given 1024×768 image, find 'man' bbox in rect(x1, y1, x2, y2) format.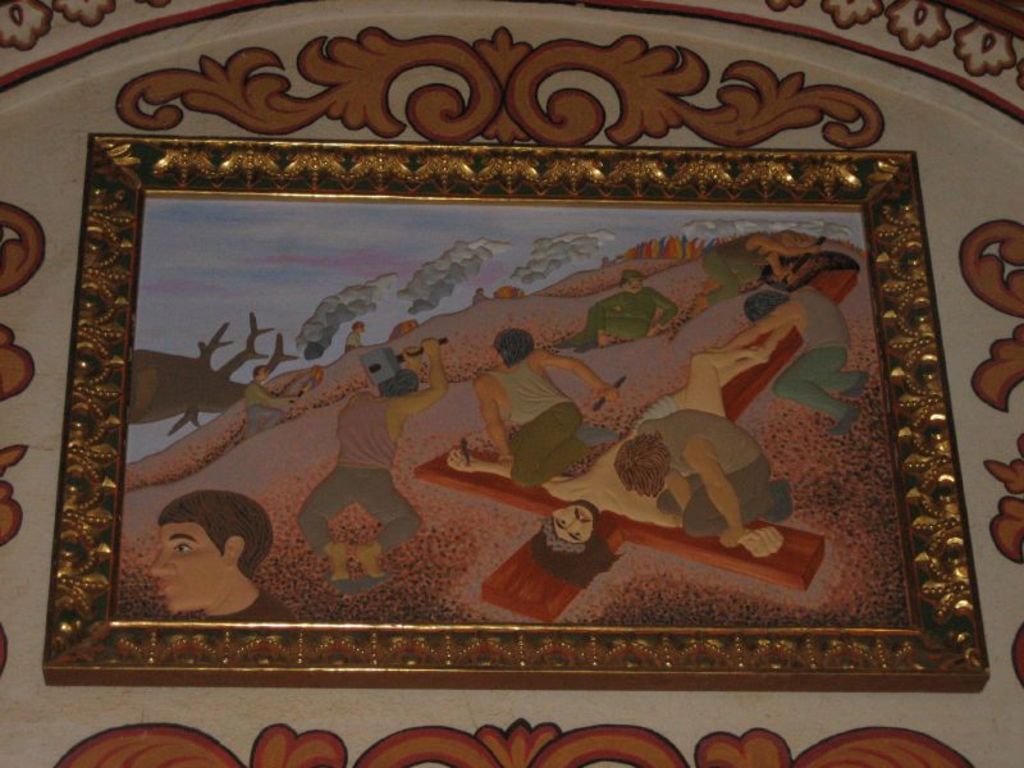
rect(338, 312, 375, 356).
